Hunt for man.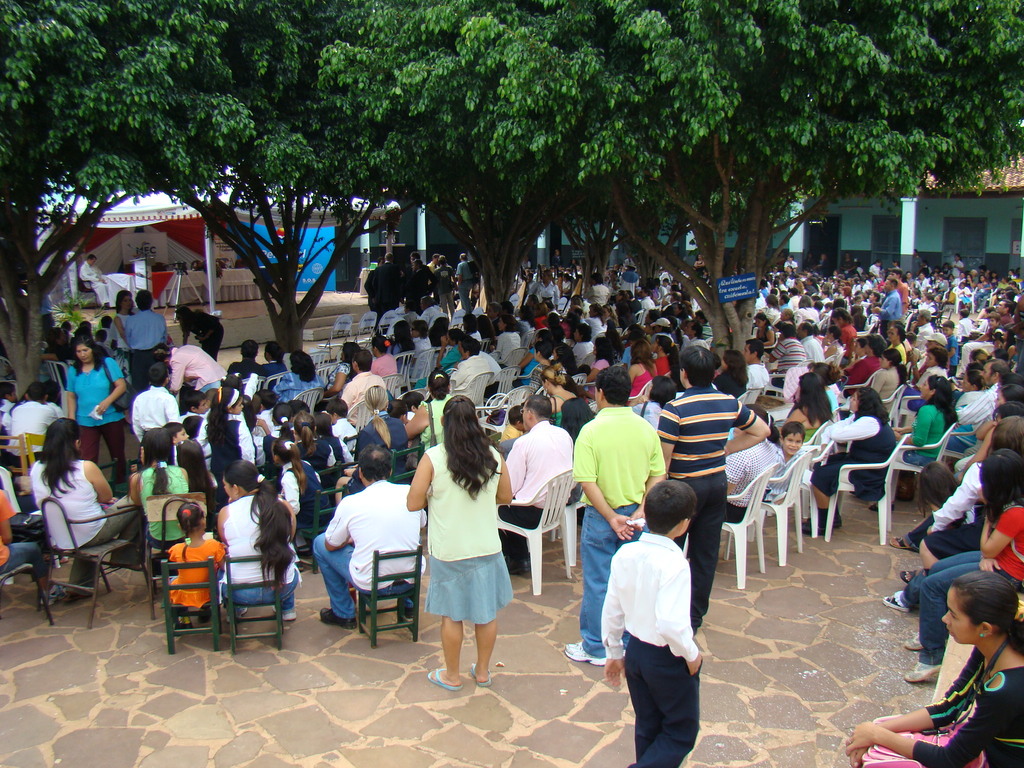
Hunted down at x1=344 y1=347 x2=384 y2=425.
